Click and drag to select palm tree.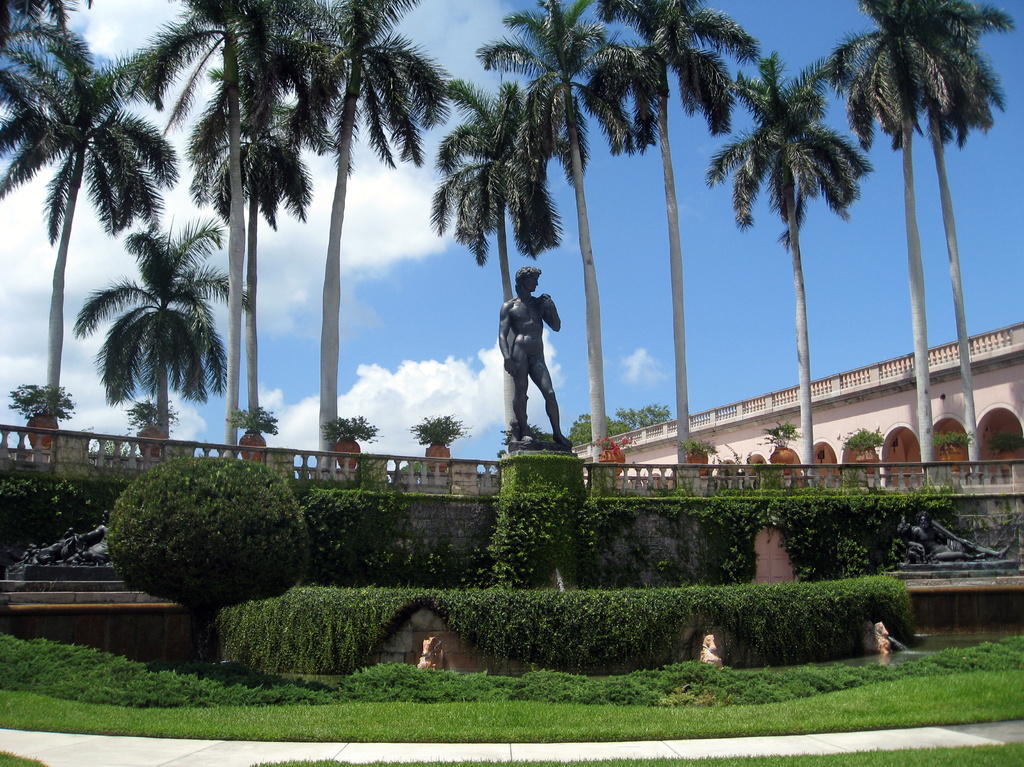
Selection: x1=302, y1=13, x2=476, y2=405.
